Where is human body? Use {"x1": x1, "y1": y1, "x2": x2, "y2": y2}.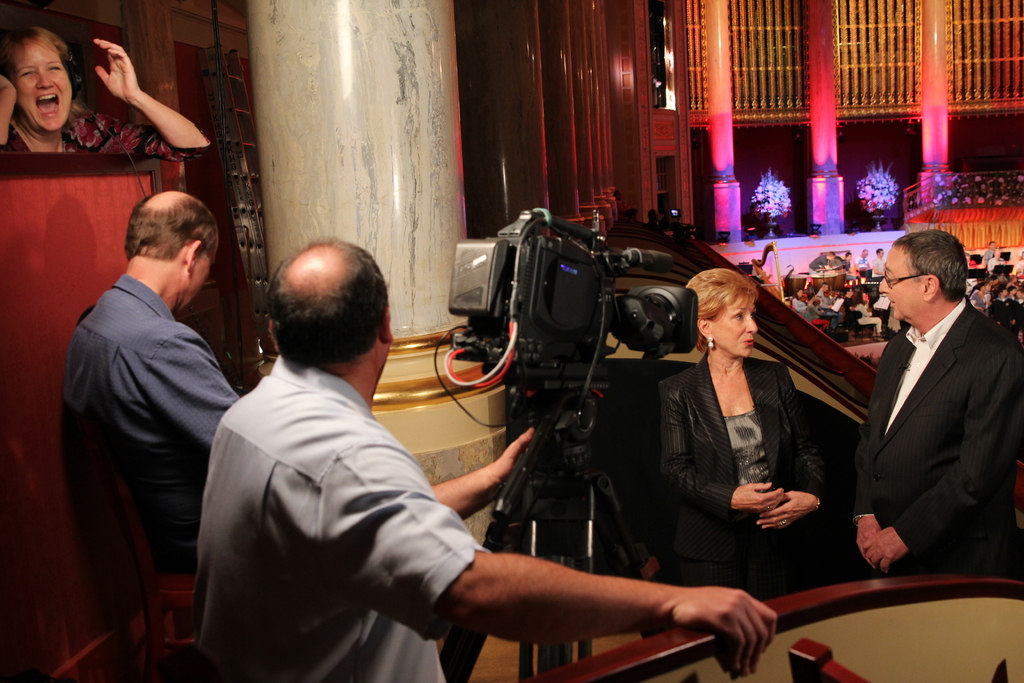
{"x1": 806, "y1": 281, "x2": 847, "y2": 319}.
